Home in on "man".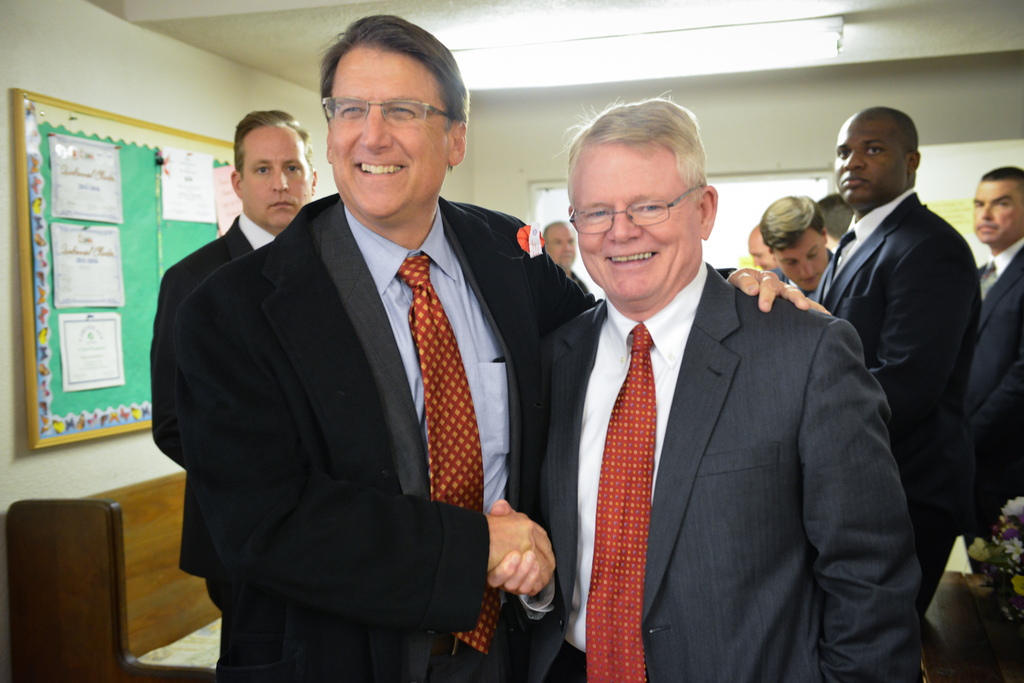
Homed in at <region>177, 15, 830, 682</region>.
